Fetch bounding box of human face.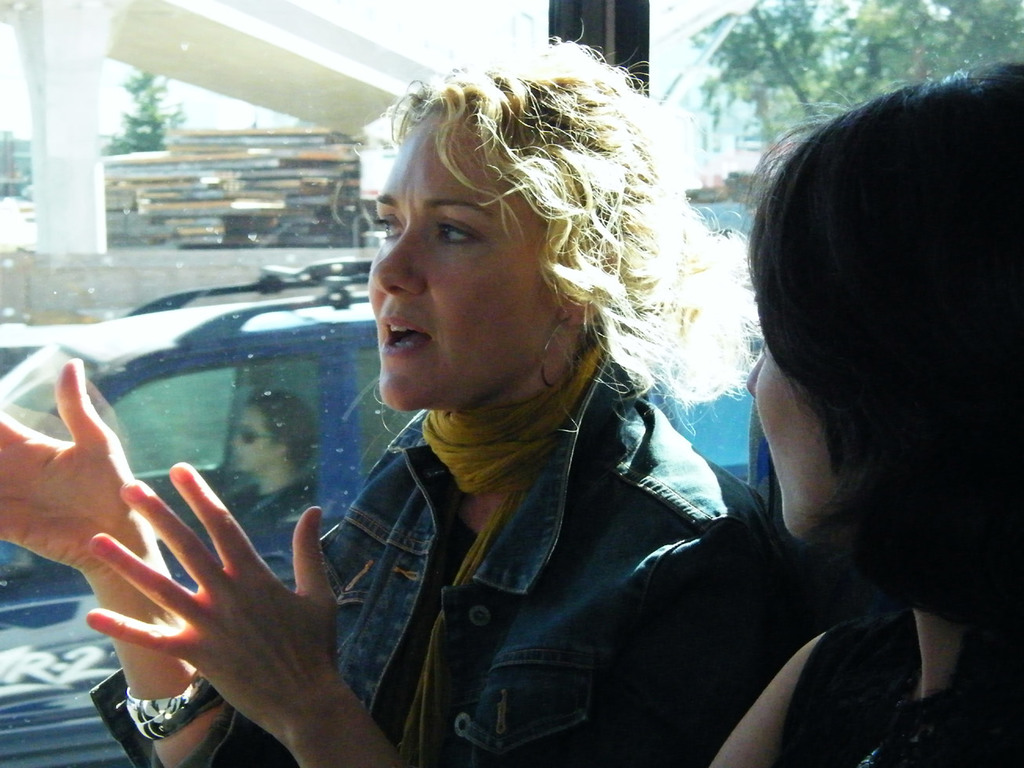
Bbox: 368,112,556,417.
